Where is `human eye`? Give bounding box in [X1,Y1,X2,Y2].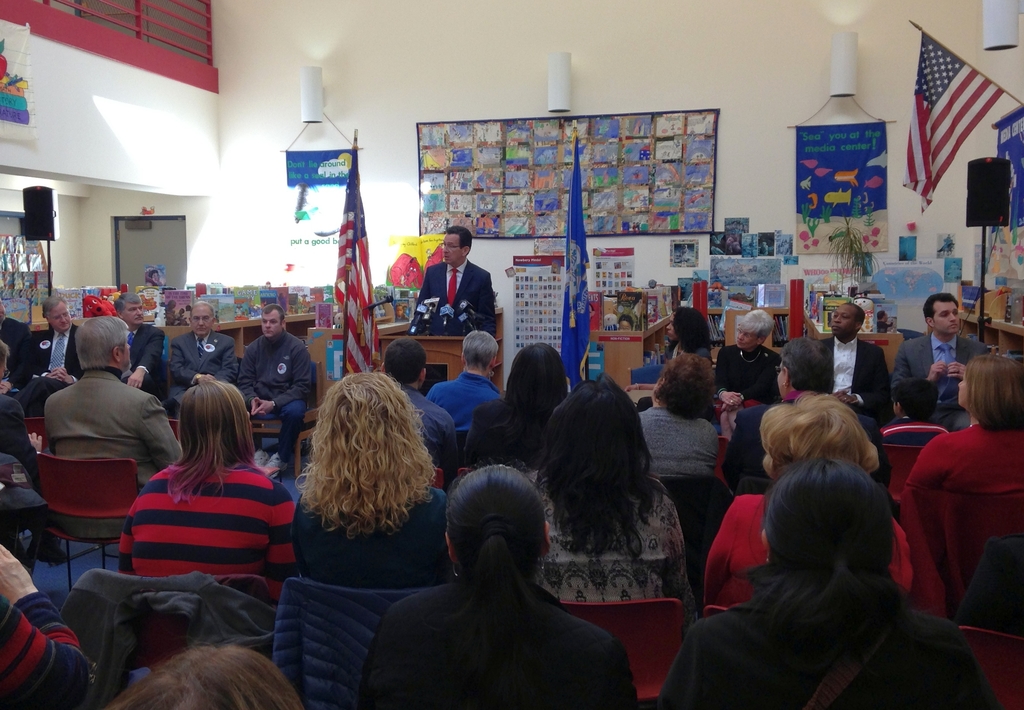
[191,316,197,321].
